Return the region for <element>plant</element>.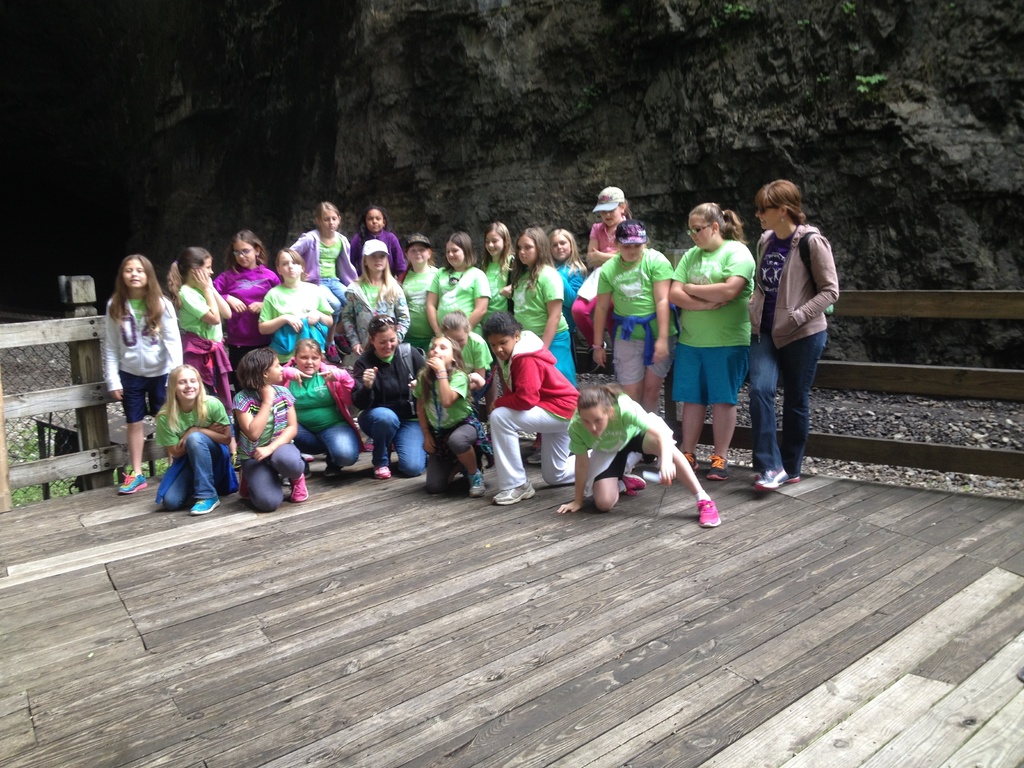
(799, 18, 810, 31).
